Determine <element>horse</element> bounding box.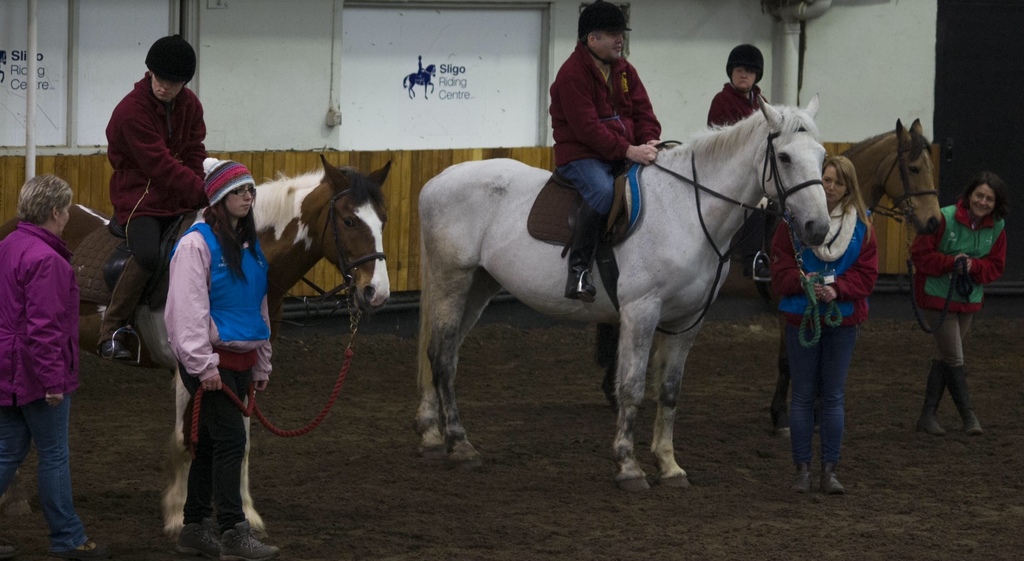
Determined: BBox(414, 89, 834, 495).
